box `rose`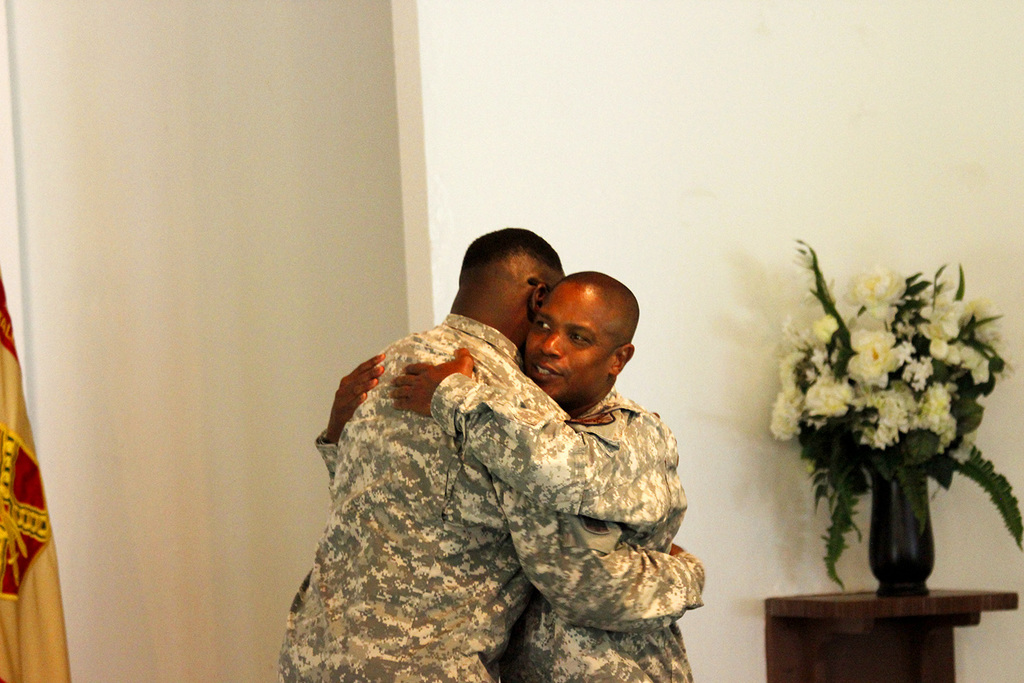
bbox=(845, 329, 902, 389)
